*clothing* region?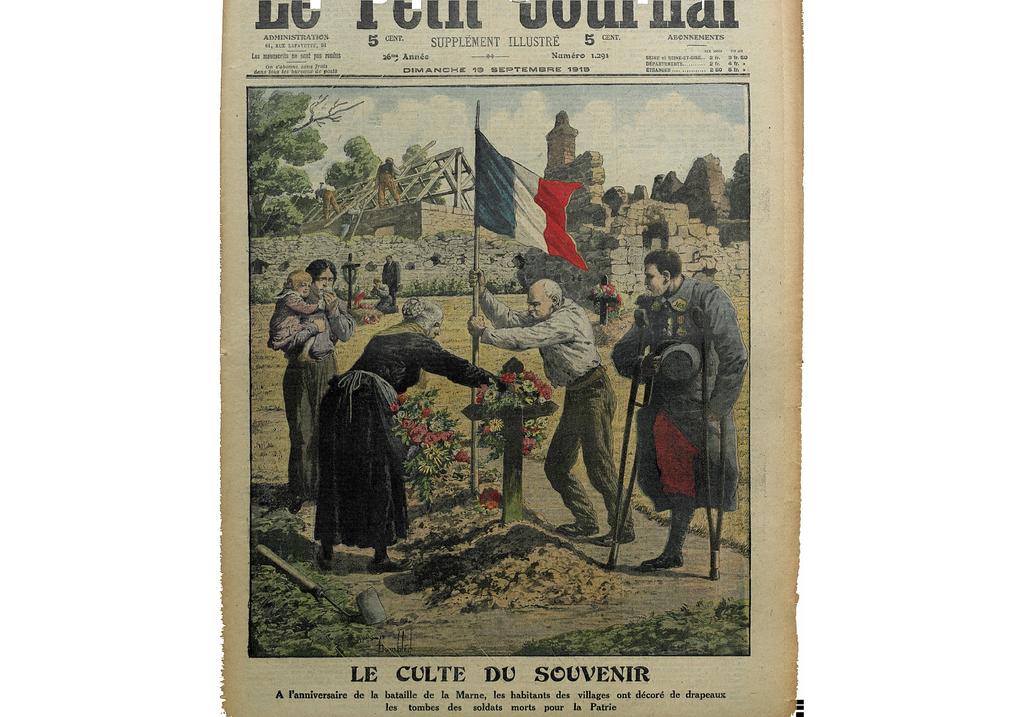
x1=381 y1=261 x2=403 y2=307
